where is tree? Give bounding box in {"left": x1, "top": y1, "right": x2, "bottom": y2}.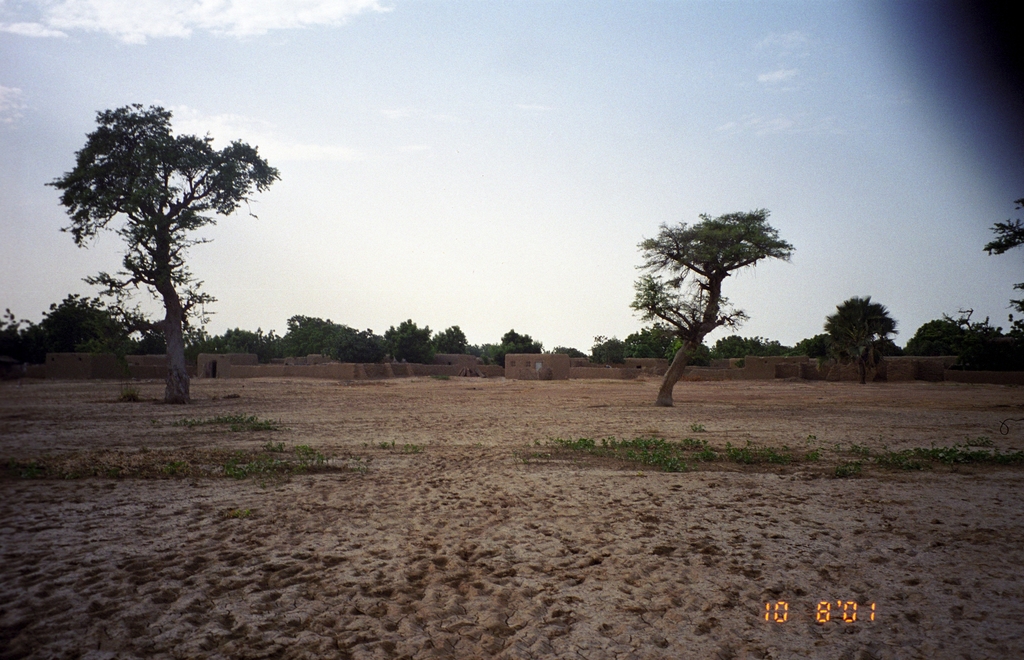
{"left": 703, "top": 331, "right": 772, "bottom": 356}.
